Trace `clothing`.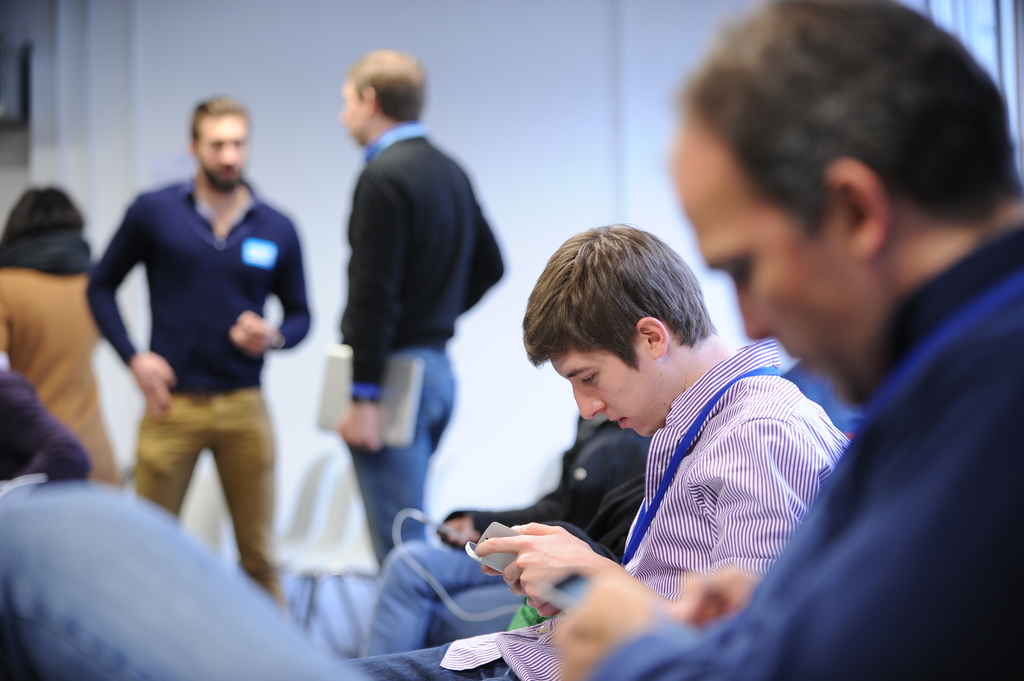
Traced to 337:338:850:680.
